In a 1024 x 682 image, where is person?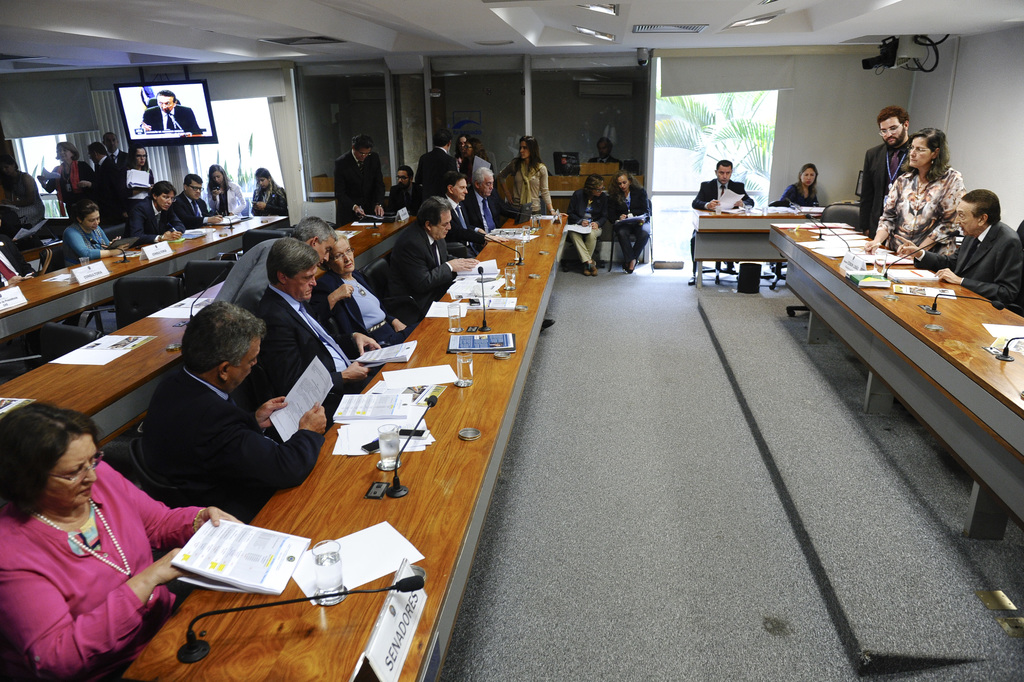
[384,161,424,215].
